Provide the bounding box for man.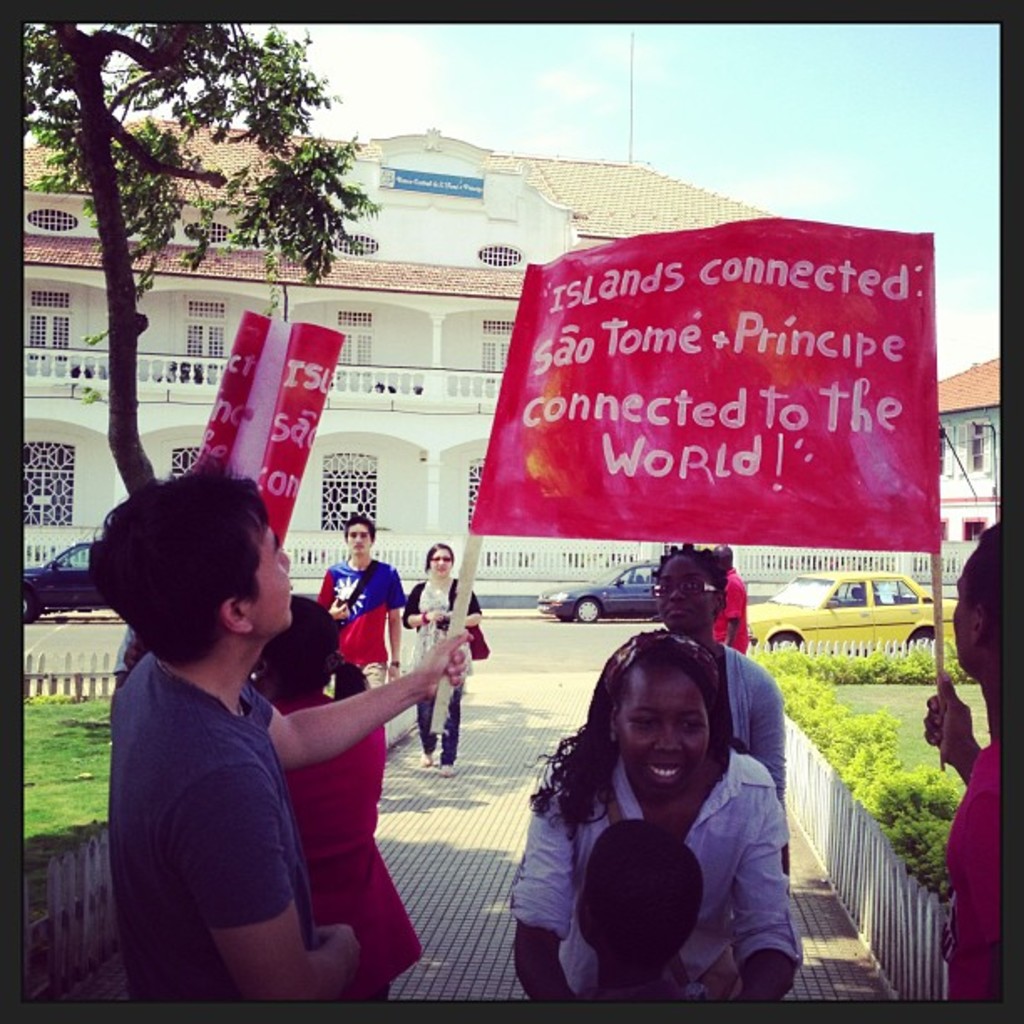
(x1=74, y1=482, x2=468, y2=984).
